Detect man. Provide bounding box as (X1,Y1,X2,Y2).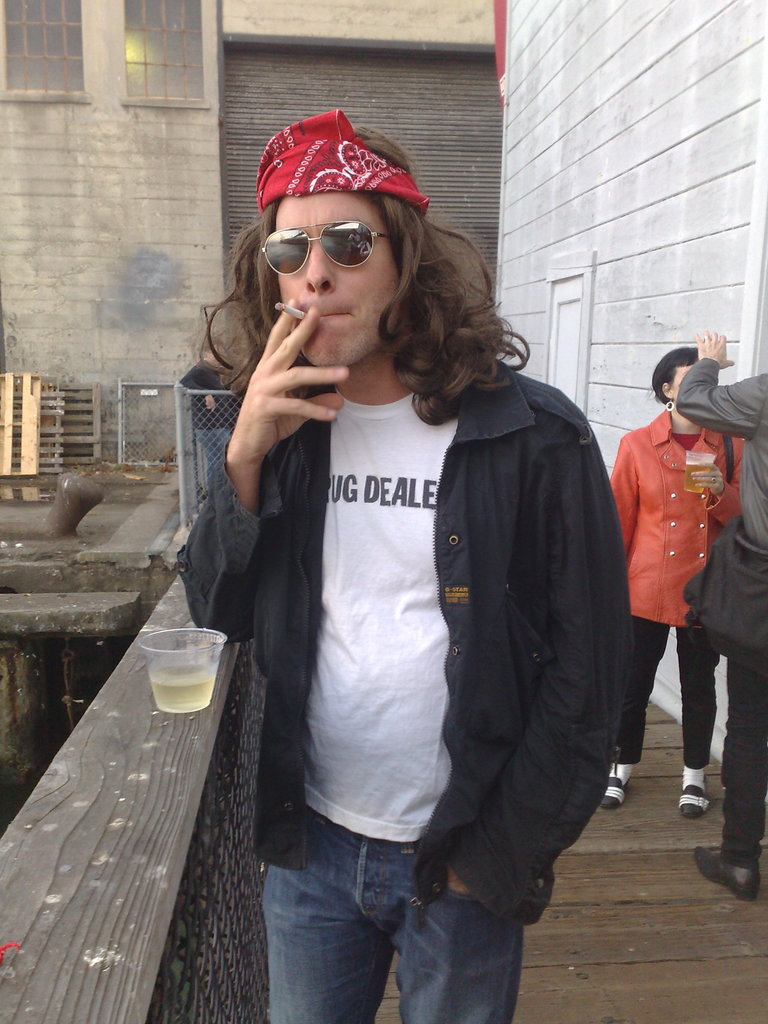
(664,316,749,912).
